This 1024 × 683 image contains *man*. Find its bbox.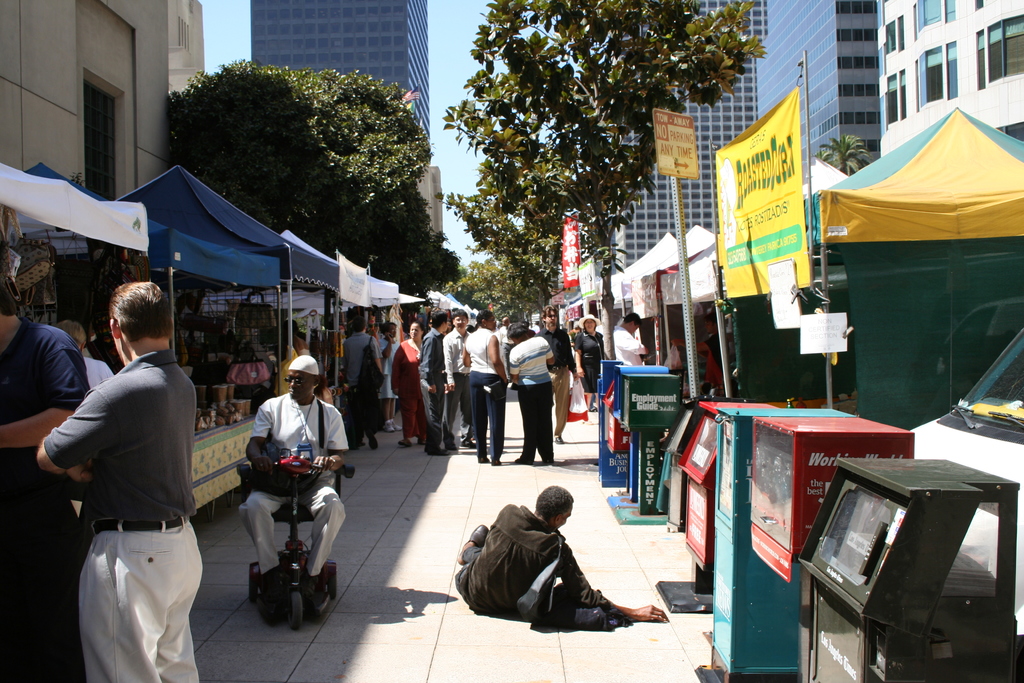
region(414, 310, 448, 453).
